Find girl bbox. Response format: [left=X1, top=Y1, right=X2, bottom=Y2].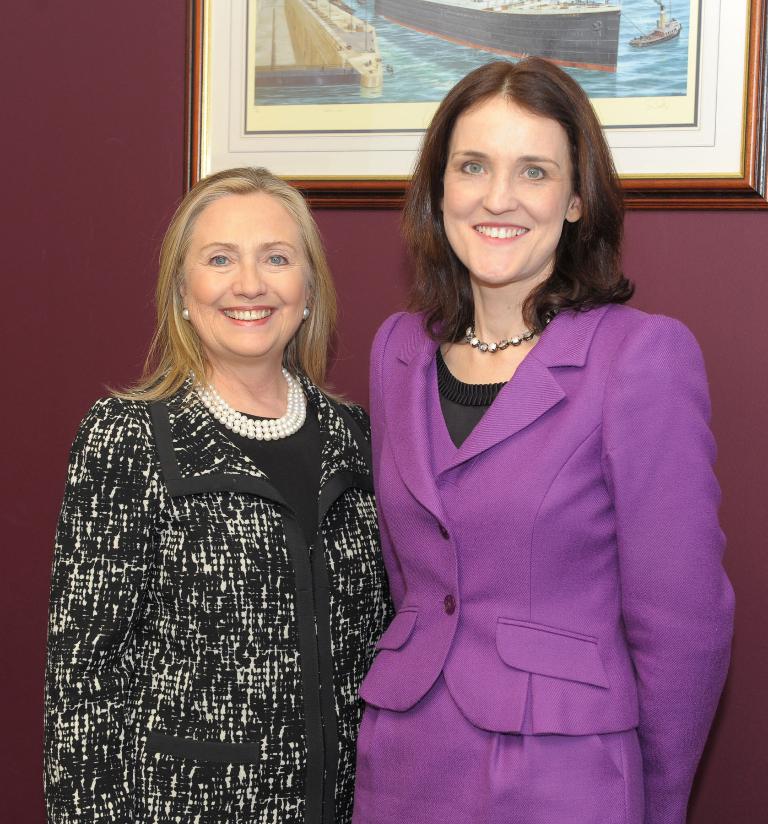
[left=360, top=56, right=738, bottom=823].
